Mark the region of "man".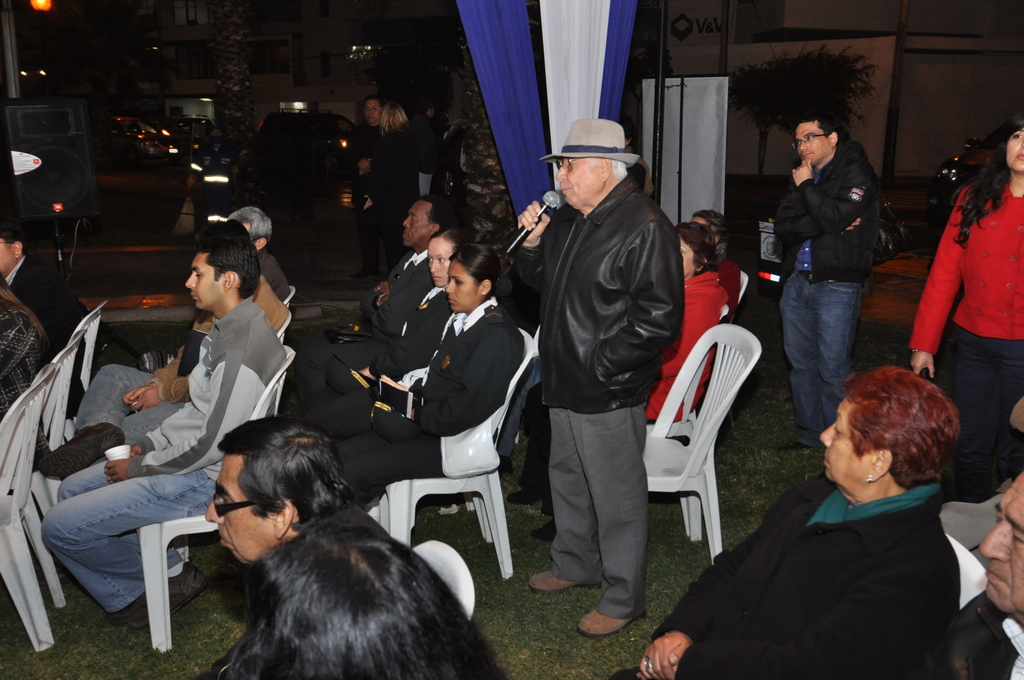
Region: (left=191, top=125, right=240, bottom=241).
